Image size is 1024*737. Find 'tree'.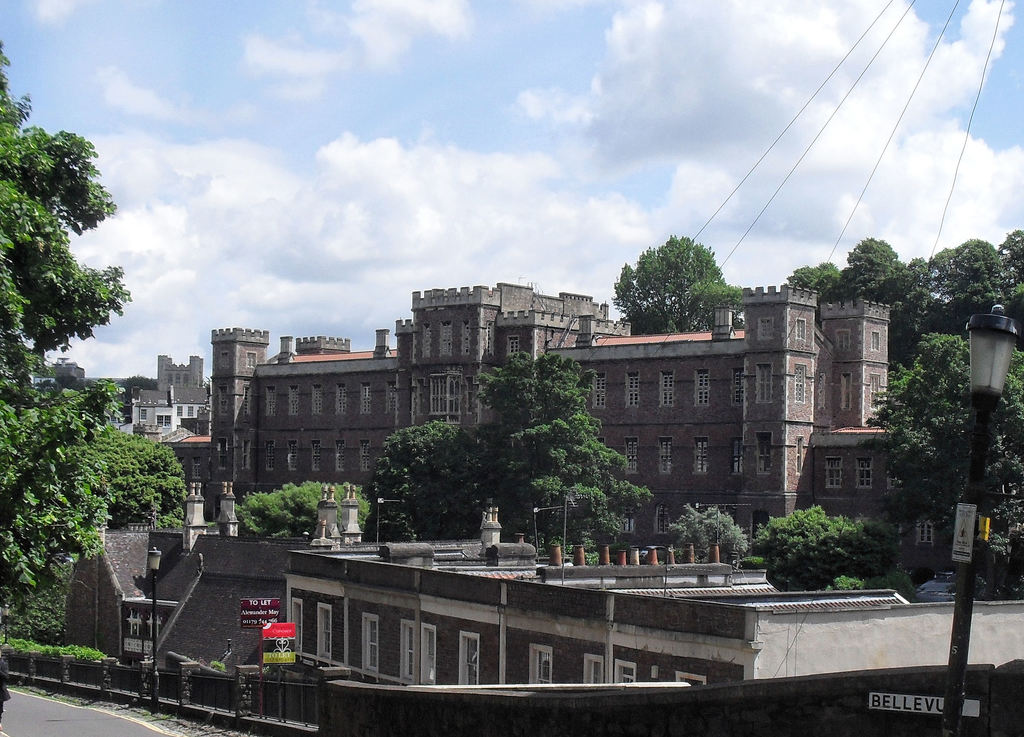
[x1=832, y1=236, x2=900, y2=299].
